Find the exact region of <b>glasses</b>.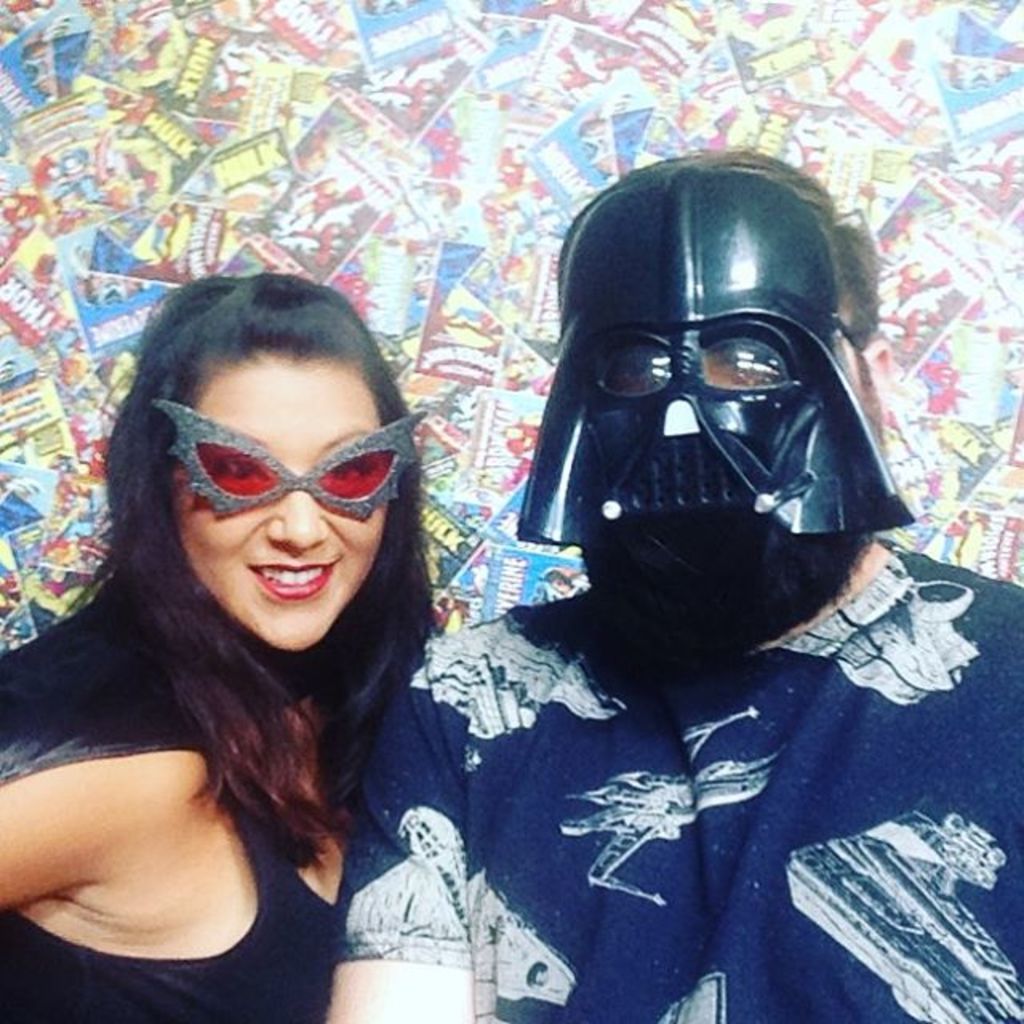
Exact region: {"left": 133, "top": 402, "right": 430, "bottom": 526}.
